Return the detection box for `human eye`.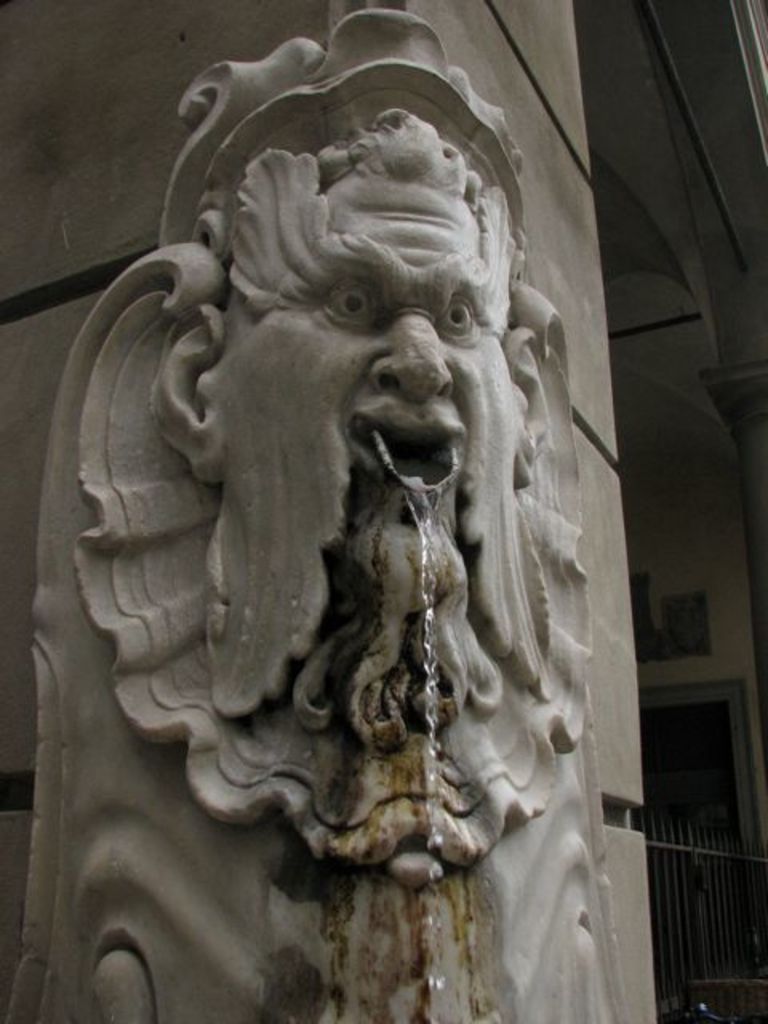
locate(320, 277, 387, 326).
